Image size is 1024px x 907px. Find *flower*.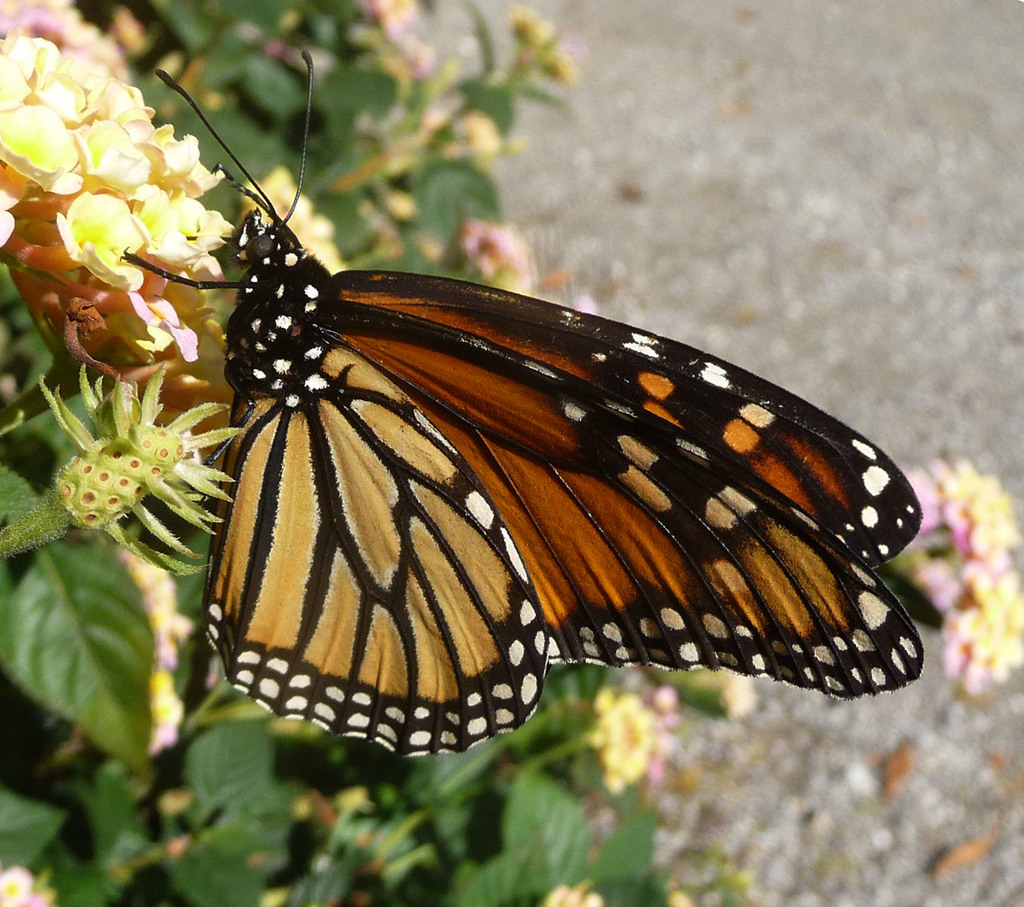
(28, 56, 216, 340).
